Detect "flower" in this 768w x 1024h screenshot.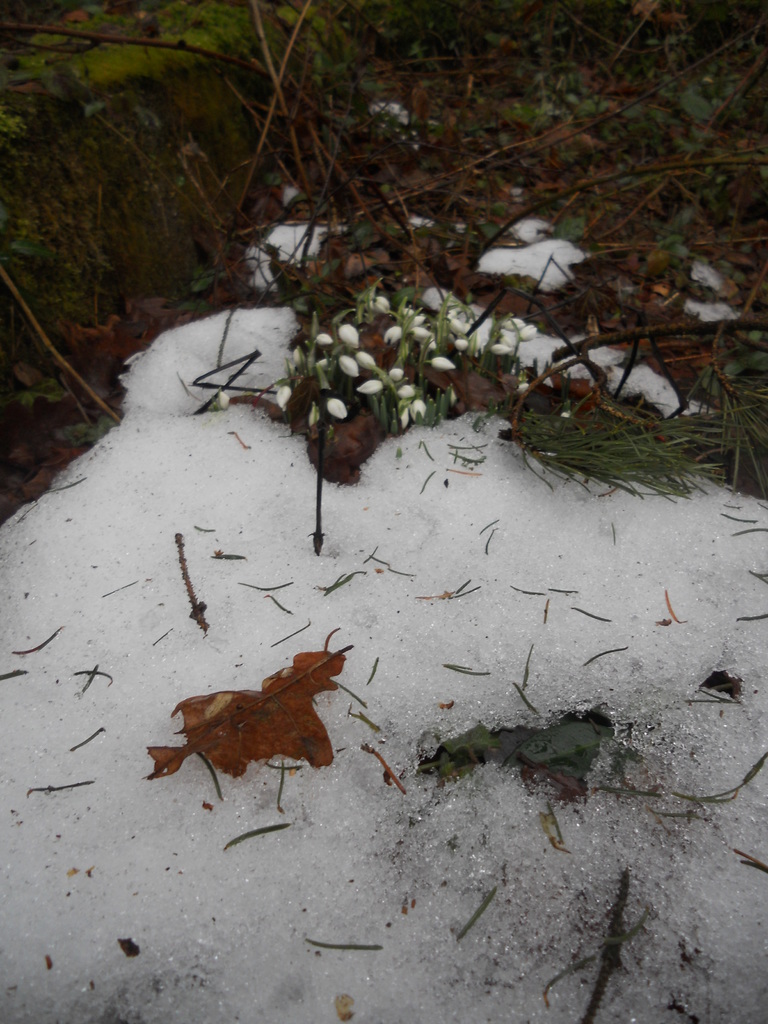
Detection: detection(413, 397, 425, 423).
